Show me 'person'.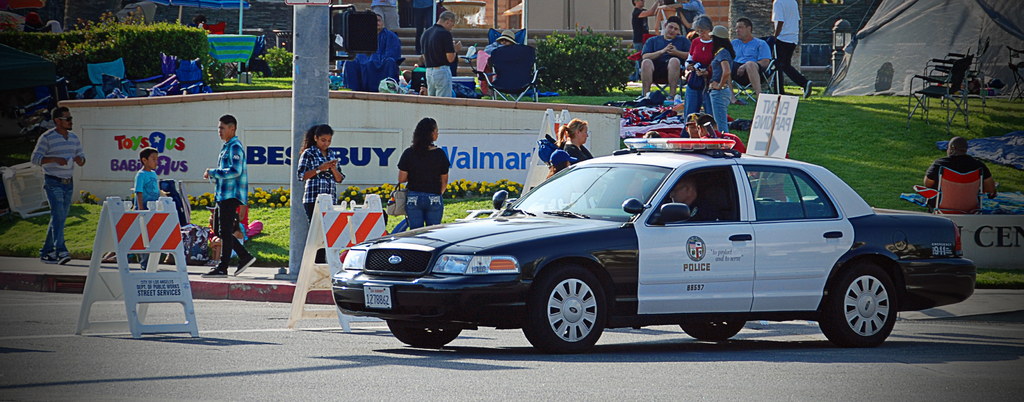
'person' is here: (640,123,663,151).
